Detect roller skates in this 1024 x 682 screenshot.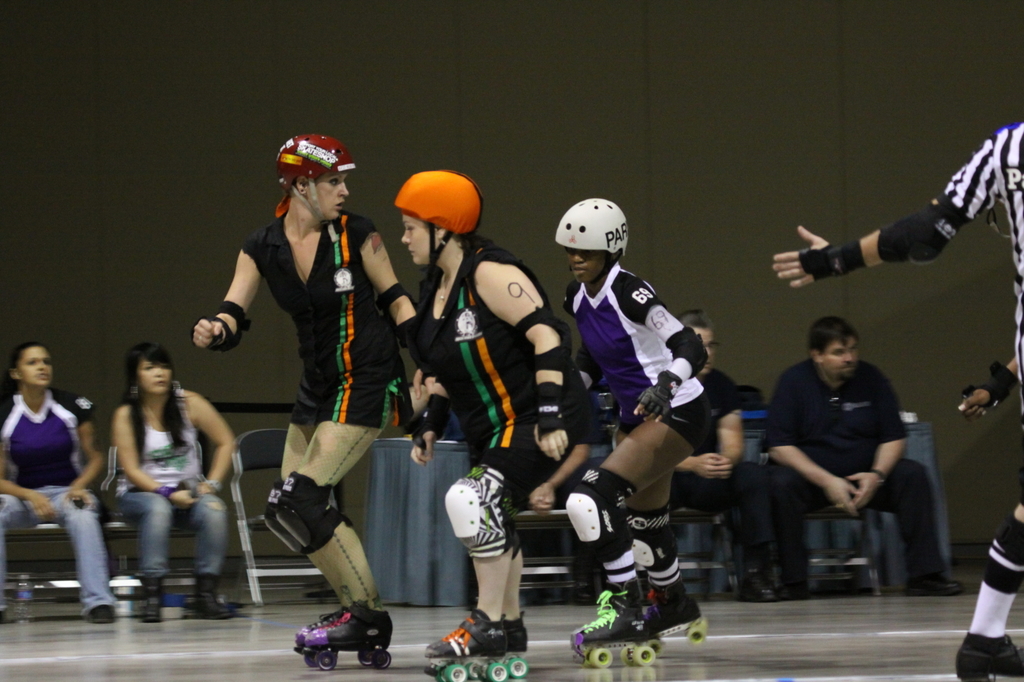
Detection: box(568, 578, 660, 667).
